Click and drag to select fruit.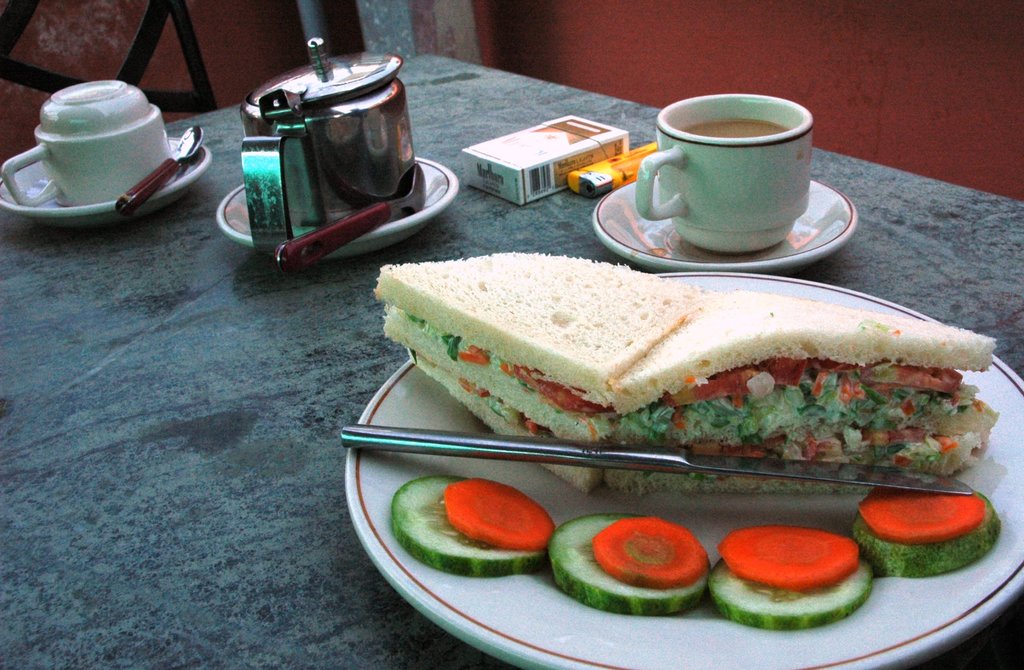
Selection: {"left": 717, "top": 523, "right": 855, "bottom": 589}.
